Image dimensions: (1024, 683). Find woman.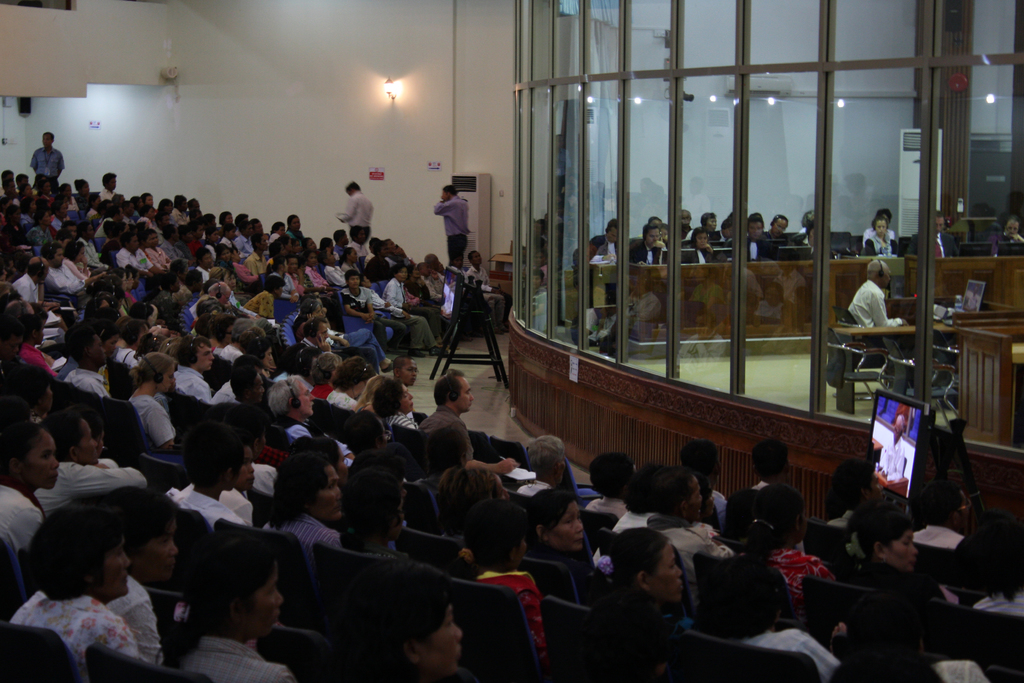
box(312, 350, 340, 401).
